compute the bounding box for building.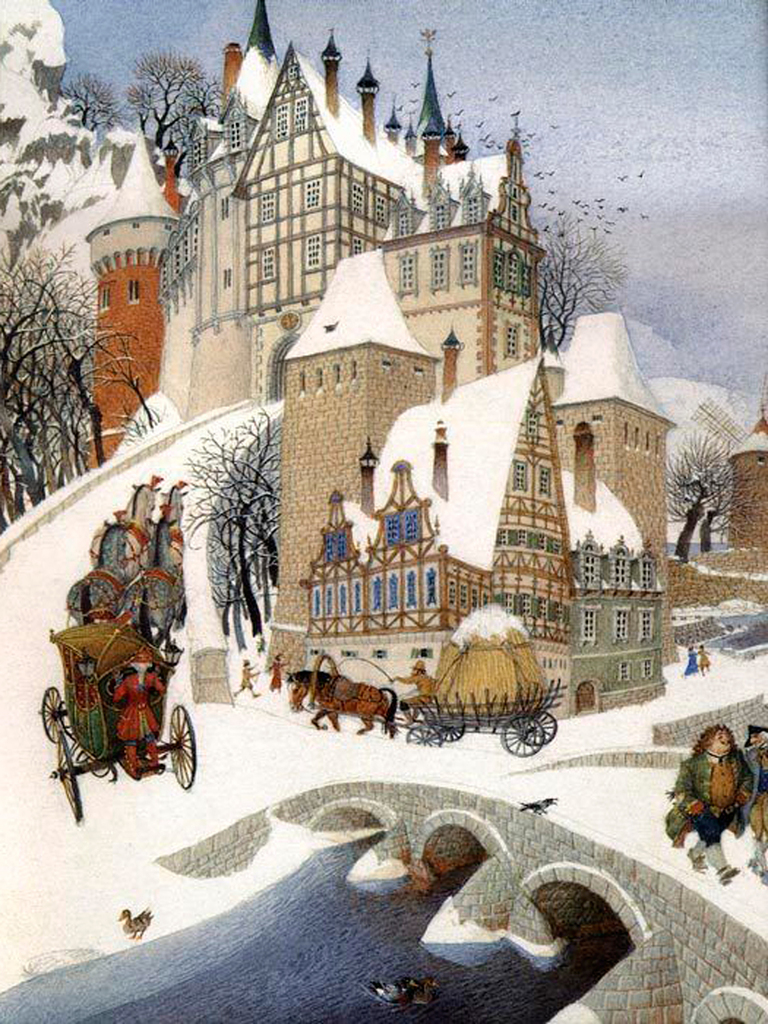
Rect(0, 0, 665, 730).
